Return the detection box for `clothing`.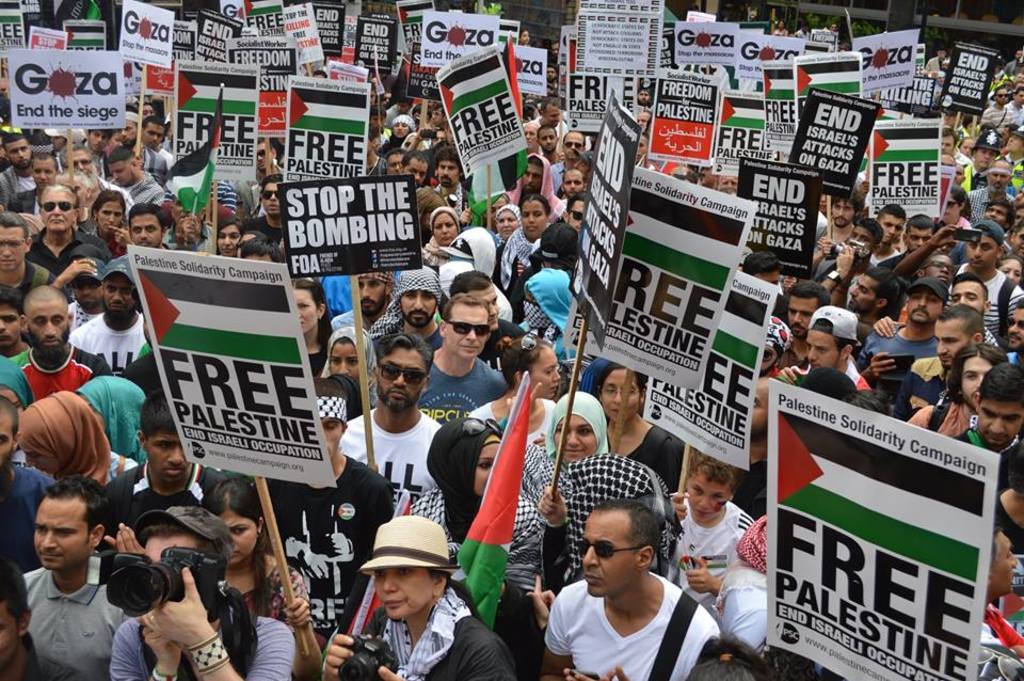
<box>331,306,379,337</box>.
